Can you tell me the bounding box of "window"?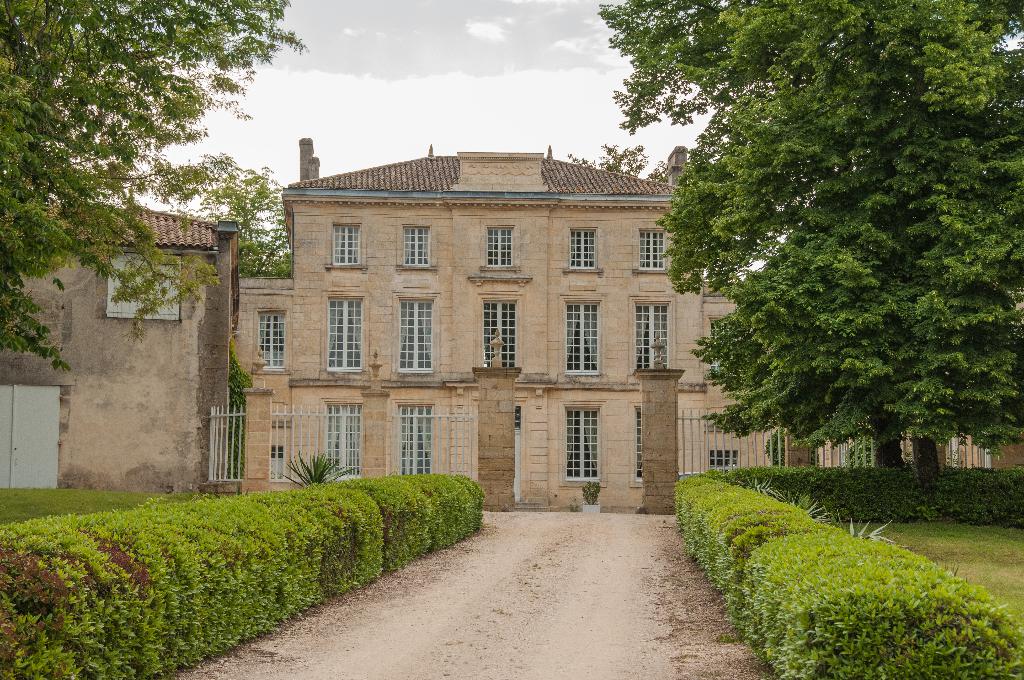
<bbox>332, 225, 364, 266</bbox>.
